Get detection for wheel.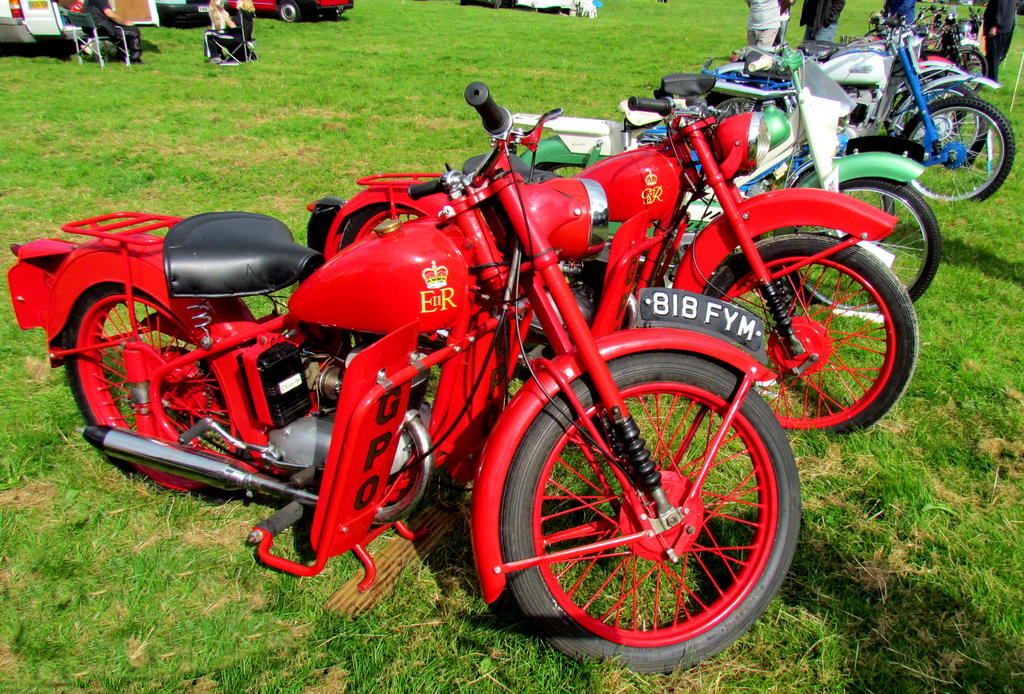
Detection: <region>278, 0, 315, 27</region>.
